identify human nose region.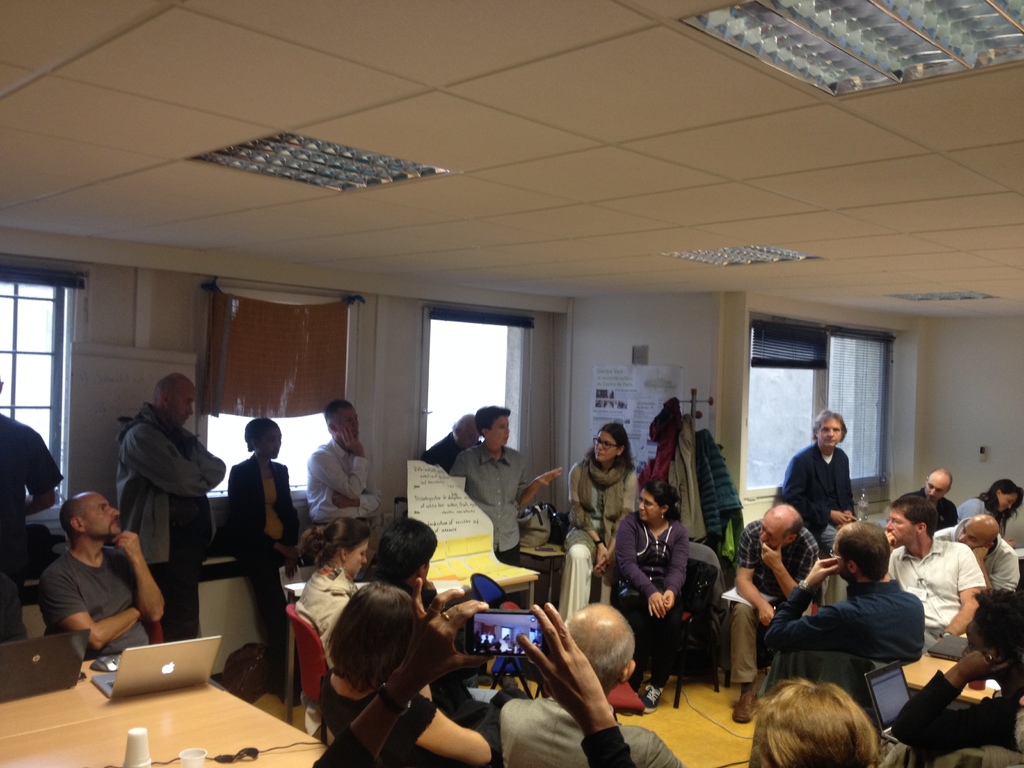
Region: (637,503,642,514).
